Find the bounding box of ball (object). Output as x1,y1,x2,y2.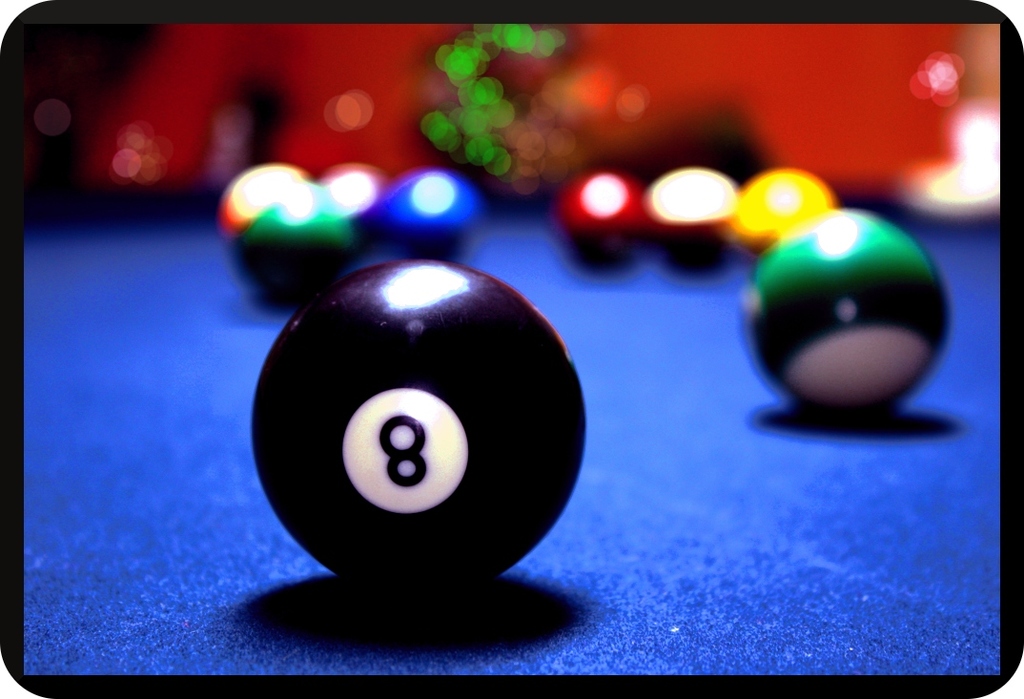
371,168,474,263.
